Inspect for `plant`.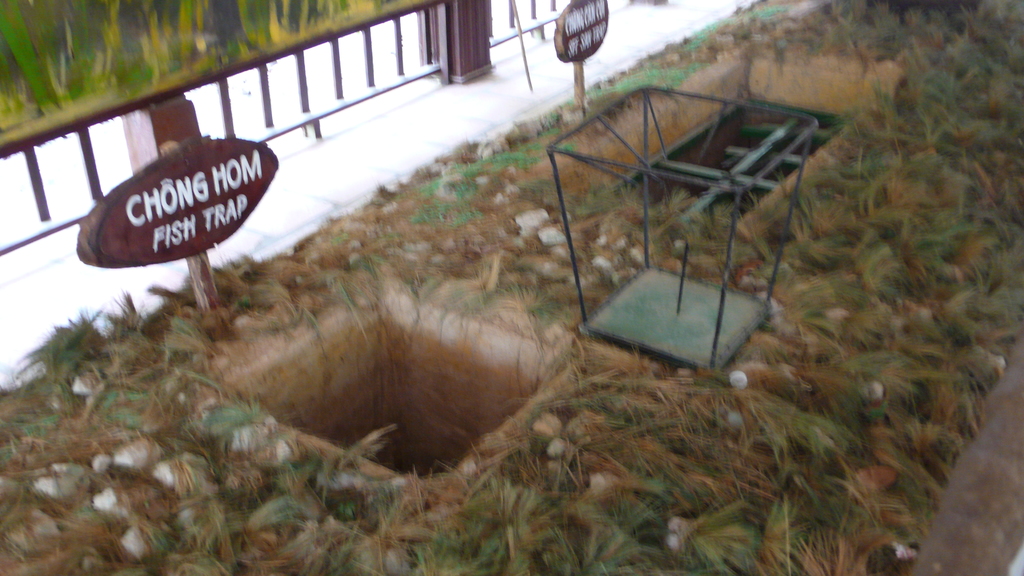
Inspection: (left=590, top=50, right=703, bottom=100).
